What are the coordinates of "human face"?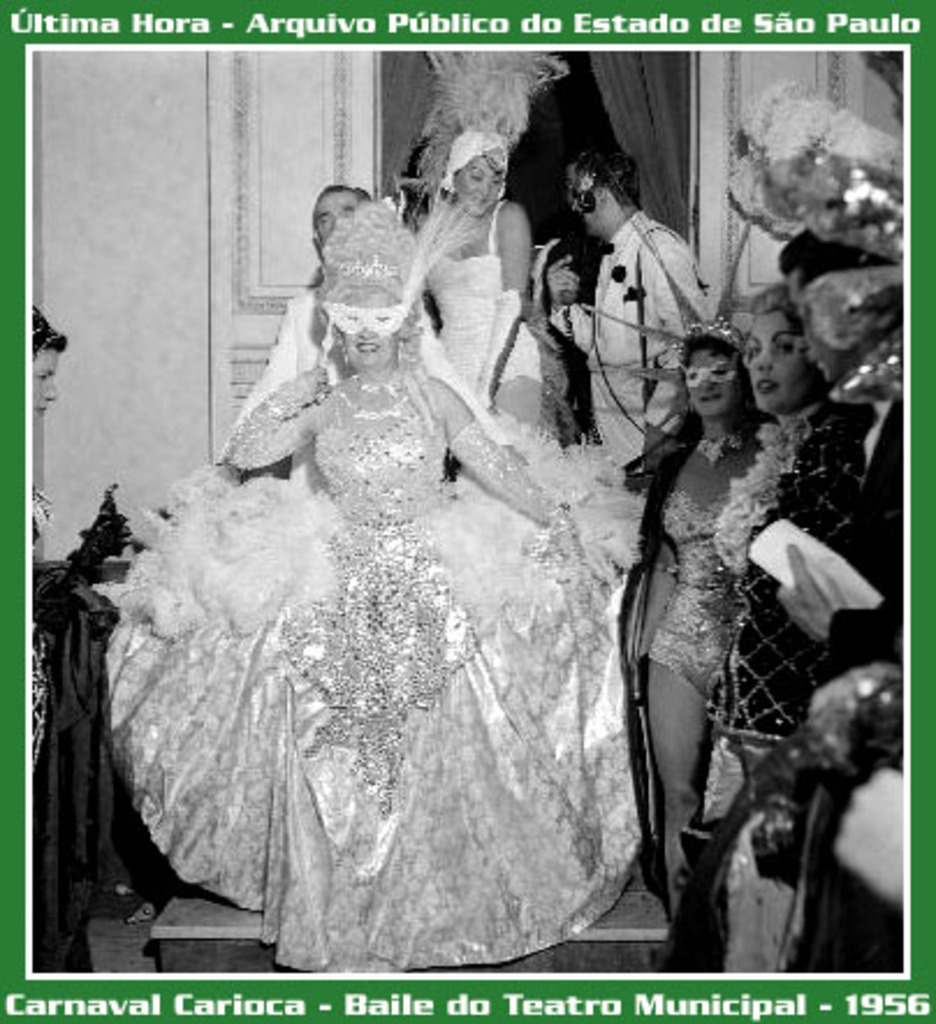
(x1=345, y1=317, x2=396, y2=364).
